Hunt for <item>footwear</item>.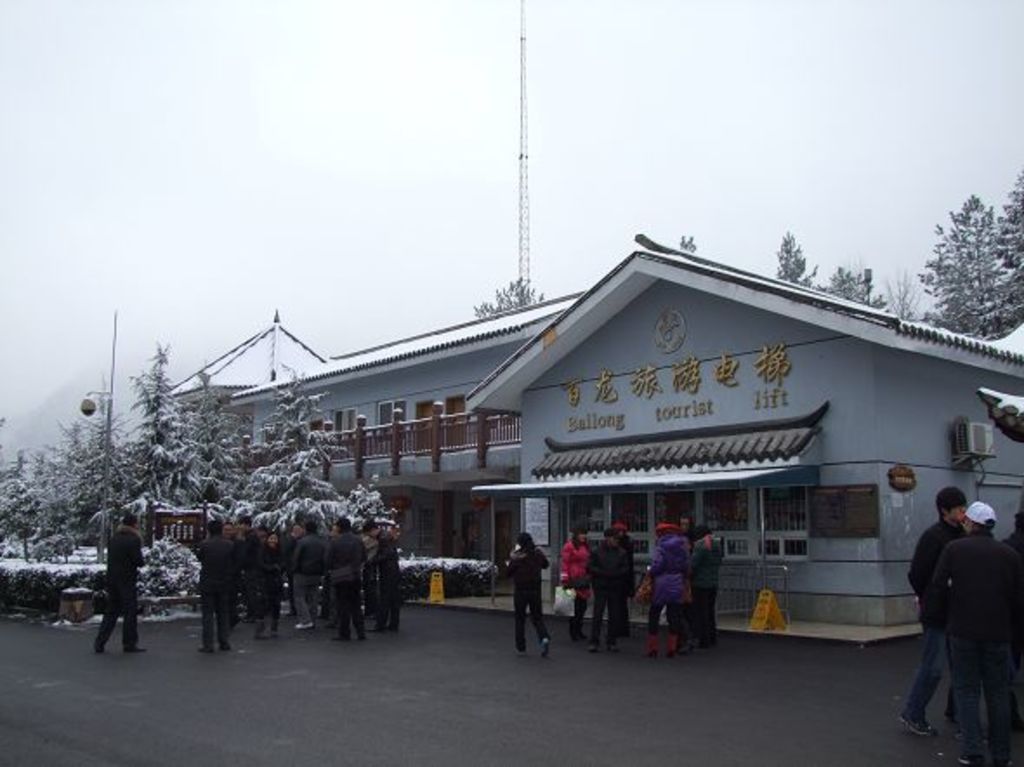
Hunted down at detection(542, 639, 548, 656).
